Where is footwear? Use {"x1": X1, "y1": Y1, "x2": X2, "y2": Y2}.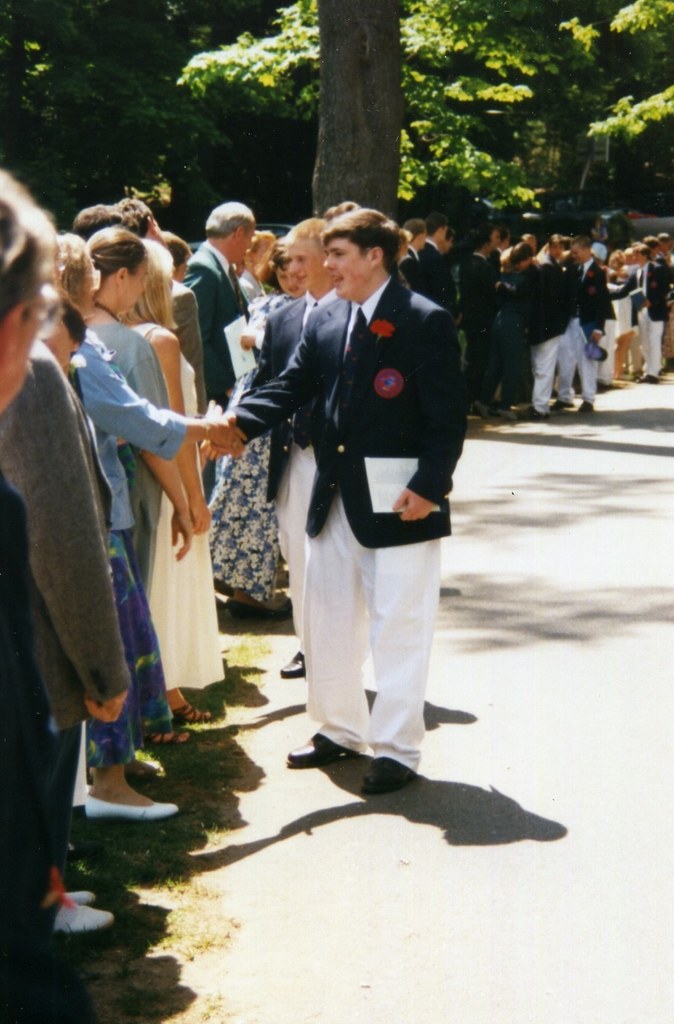
{"x1": 277, "y1": 650, "x2": 309, "y2": 676}.
